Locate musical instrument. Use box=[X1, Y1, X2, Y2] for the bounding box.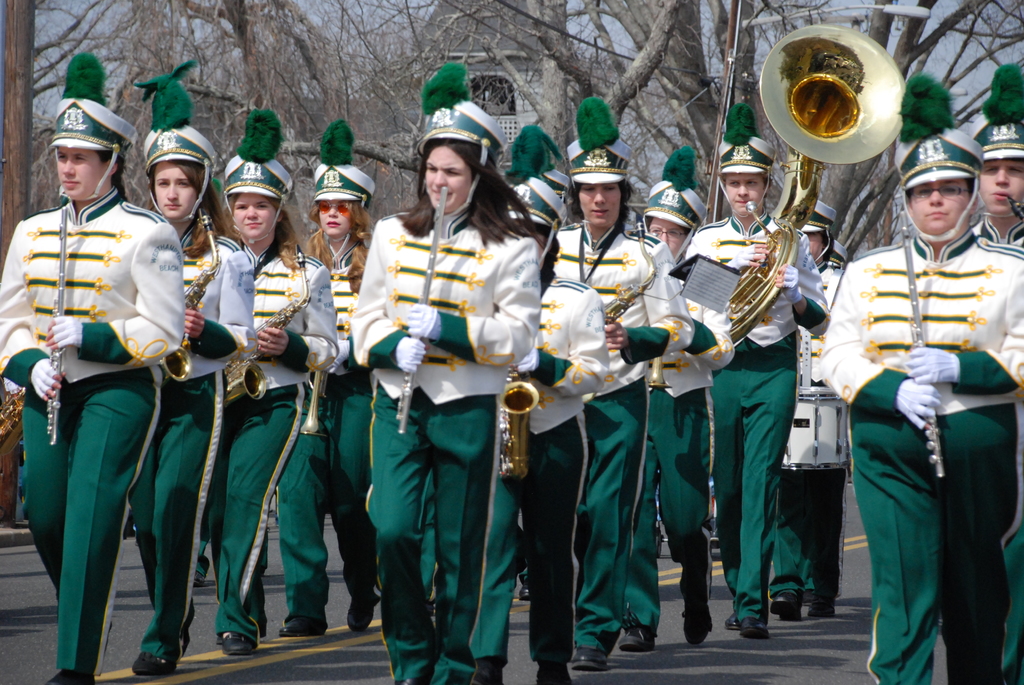
box=[495, 363, 543, 489].
